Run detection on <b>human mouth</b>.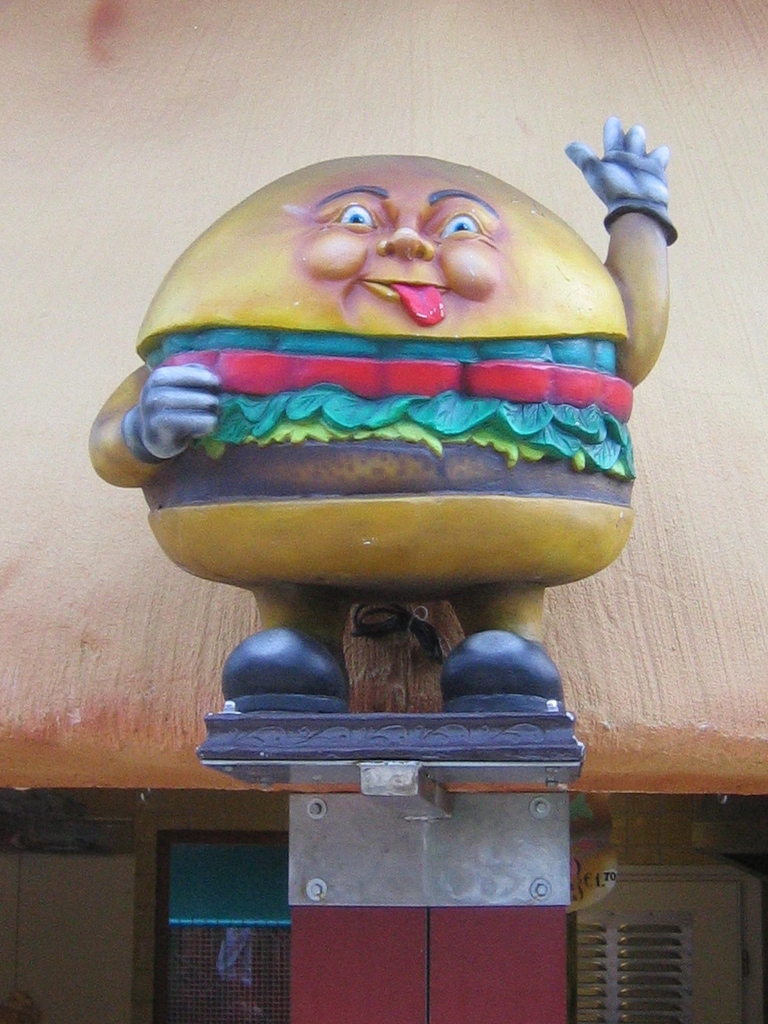
Result: bbox(364, 265, 439, 311).
